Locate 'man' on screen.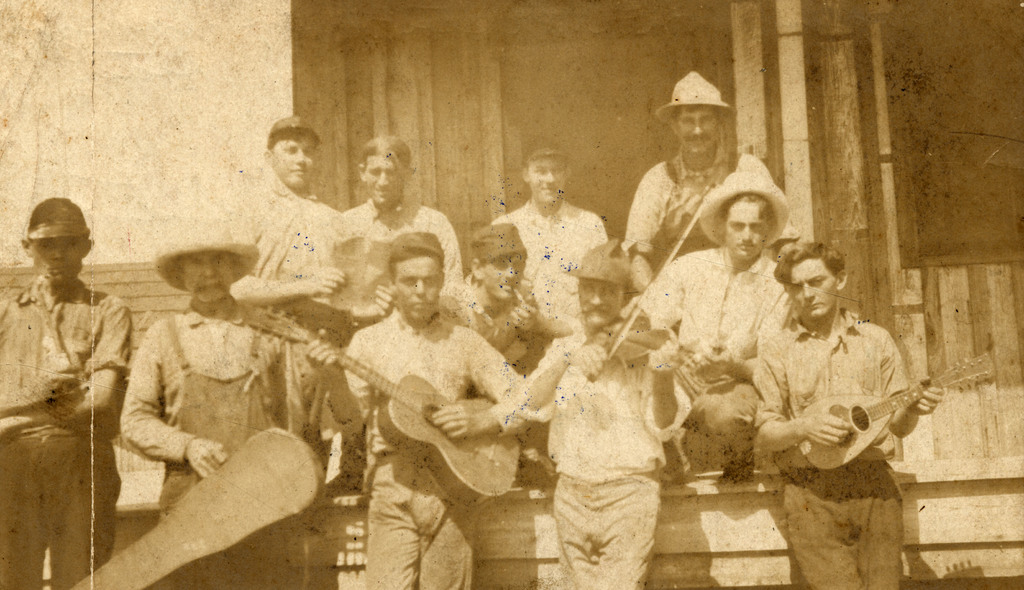
On screen at <bbox>119, 216, 315, 589</bbox>.
